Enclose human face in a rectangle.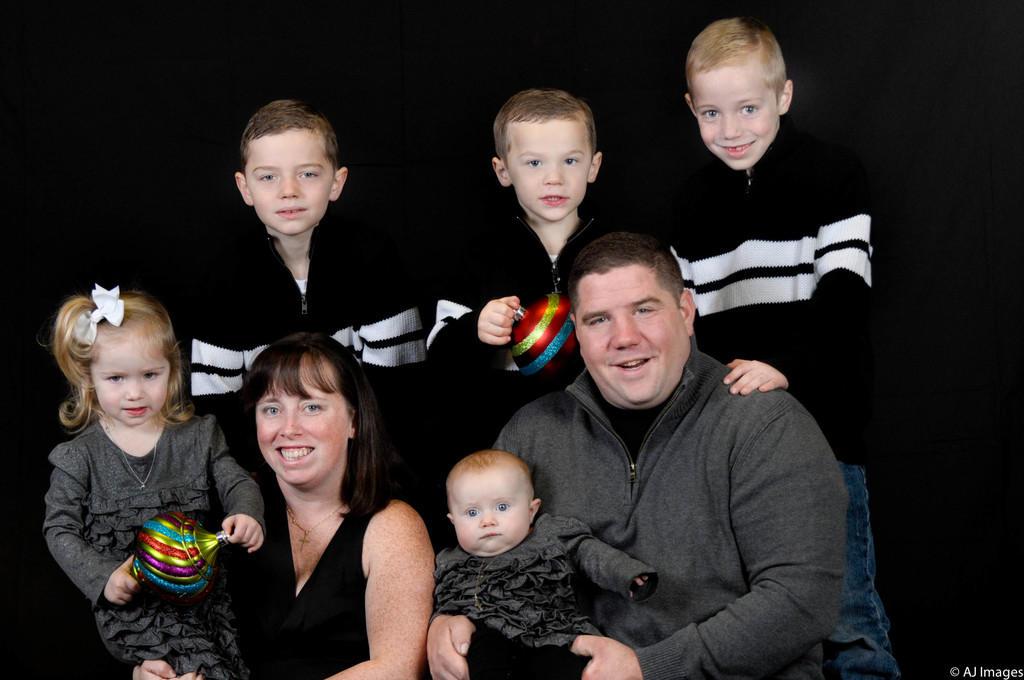
<box>691,58,779,171</box>.
